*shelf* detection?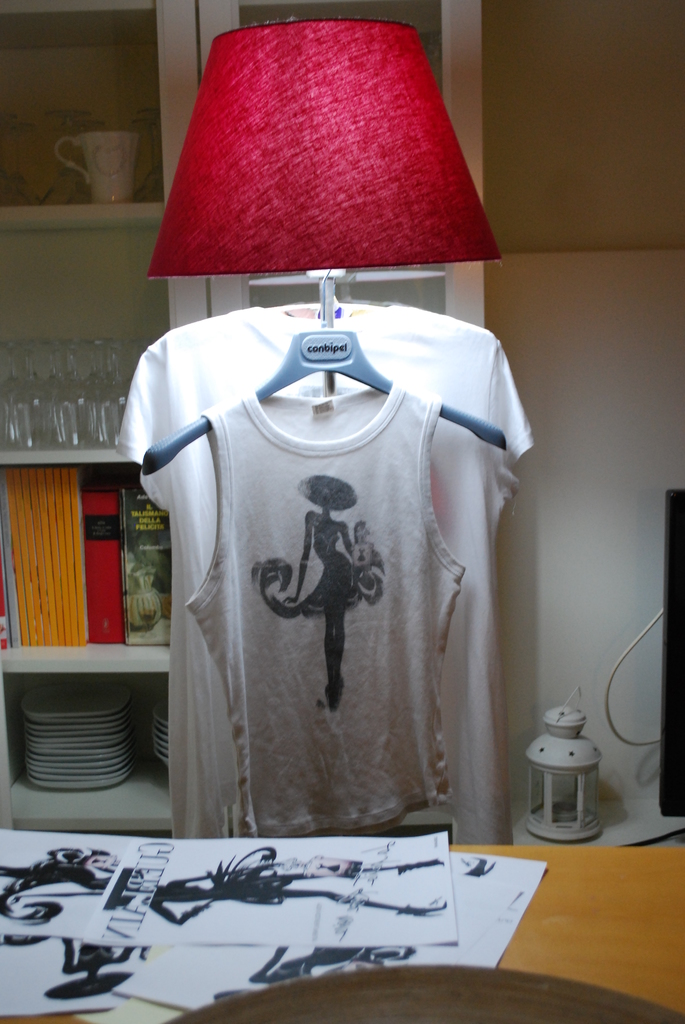
crop(0, 0, 484, 835)
